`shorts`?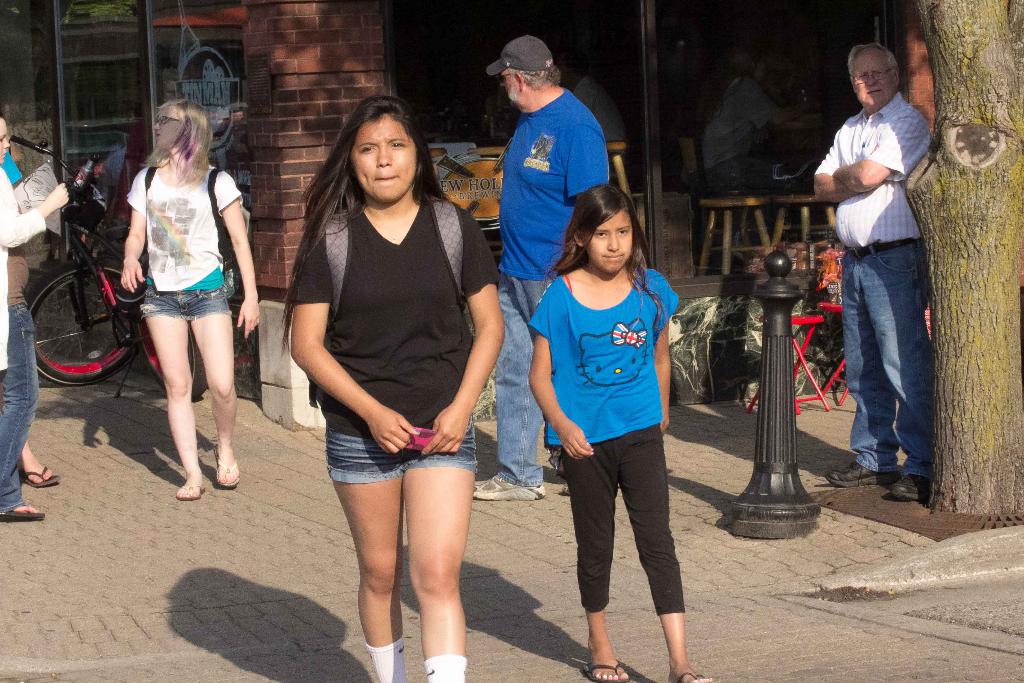
(336, 422, 474, 472)
